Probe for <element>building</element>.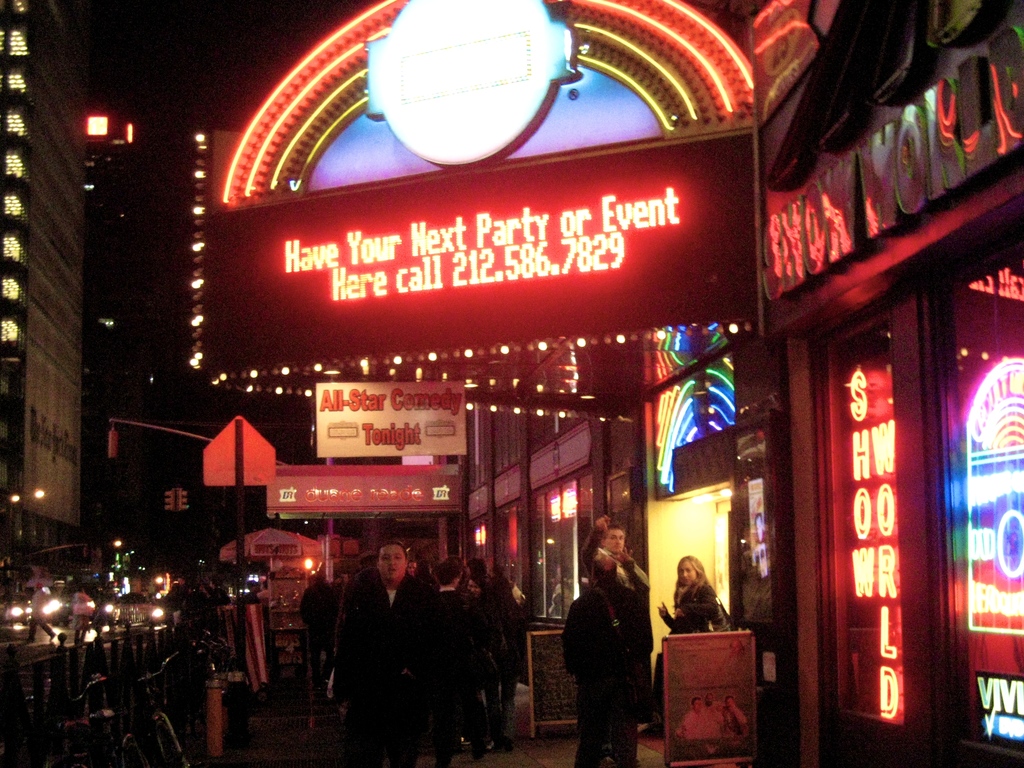
Probe result: Rect(0, 0, 86, 515).
